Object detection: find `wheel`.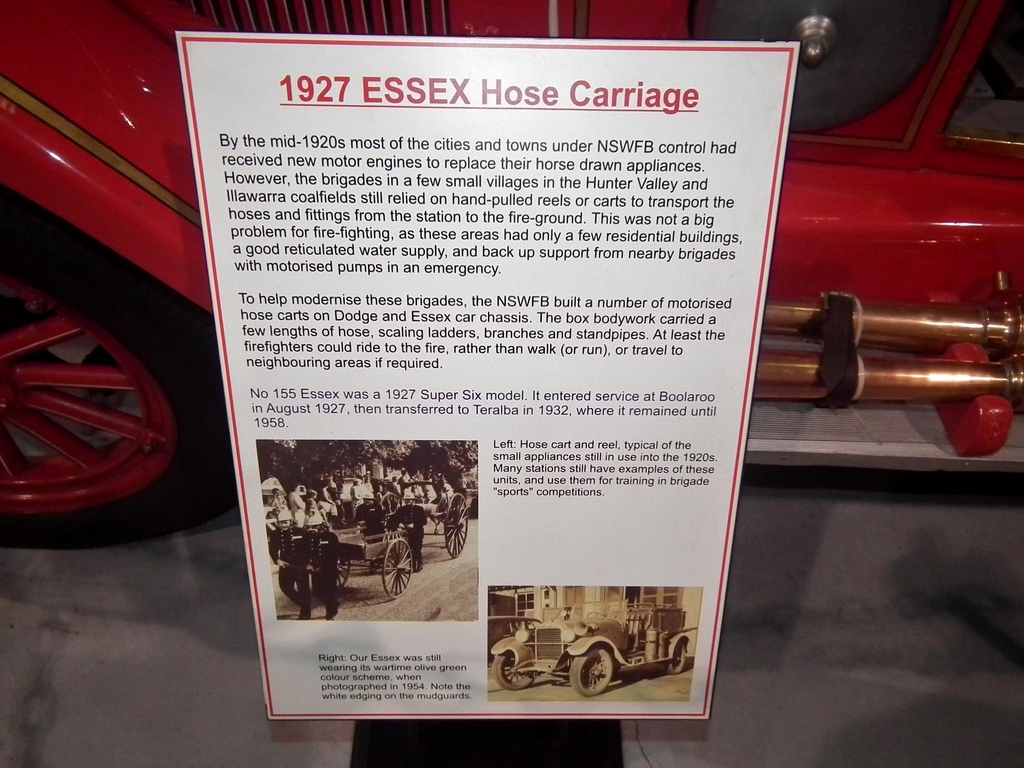
<bbox>668, 639, 687, 671</bbox>.
